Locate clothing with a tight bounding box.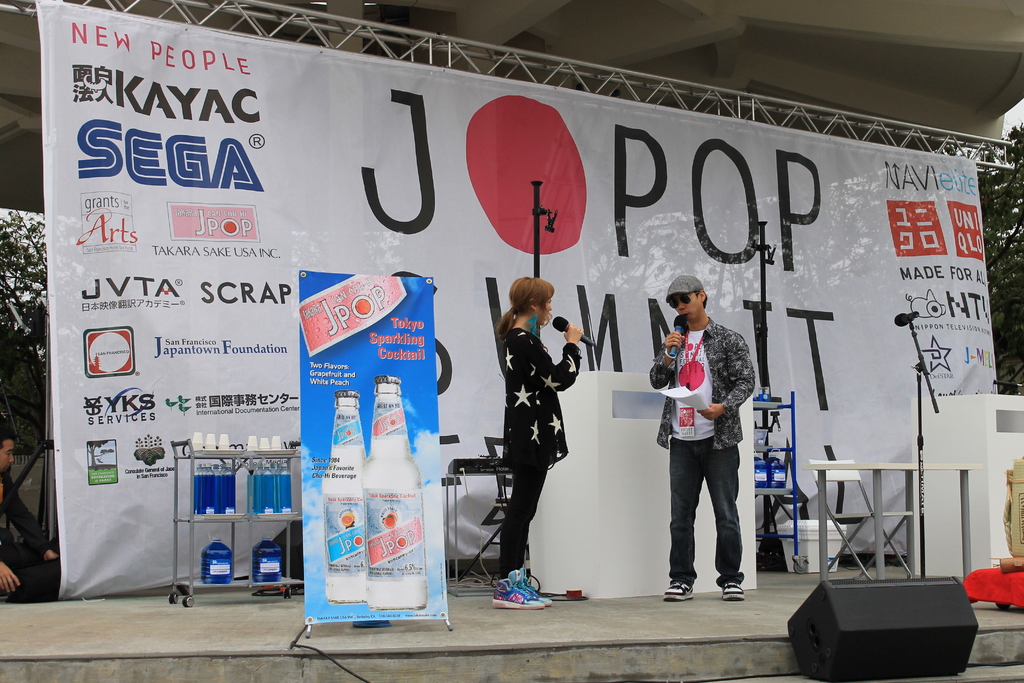
496/325/582/571.
